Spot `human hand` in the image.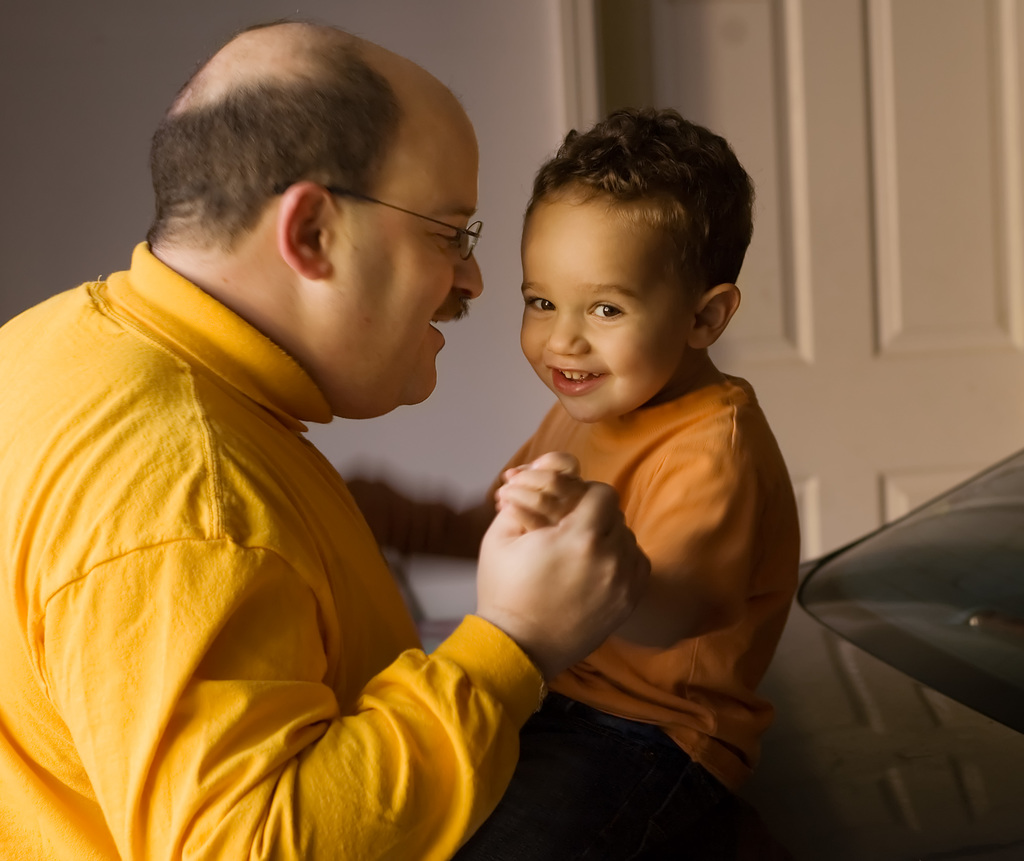
`human hand` found at (x1=465, y1=442, x2=642, y2=674).
